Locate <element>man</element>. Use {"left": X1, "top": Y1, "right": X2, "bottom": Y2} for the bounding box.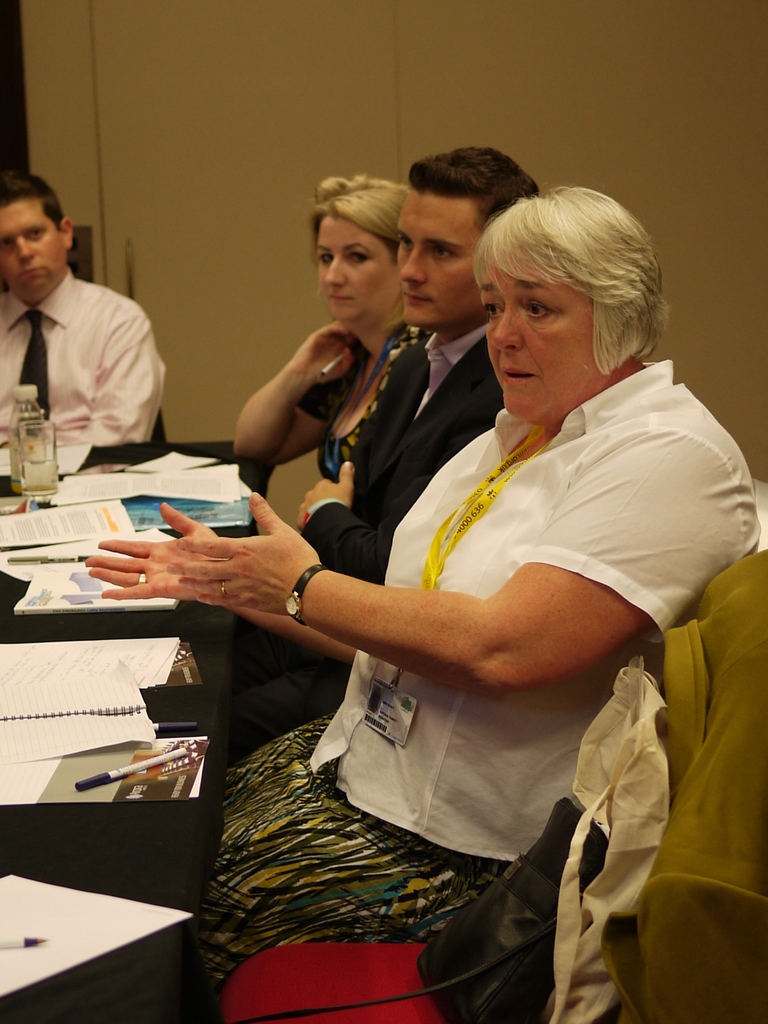
{"left": 223, "top": 145, "right": 542, "bottom": 788}.
